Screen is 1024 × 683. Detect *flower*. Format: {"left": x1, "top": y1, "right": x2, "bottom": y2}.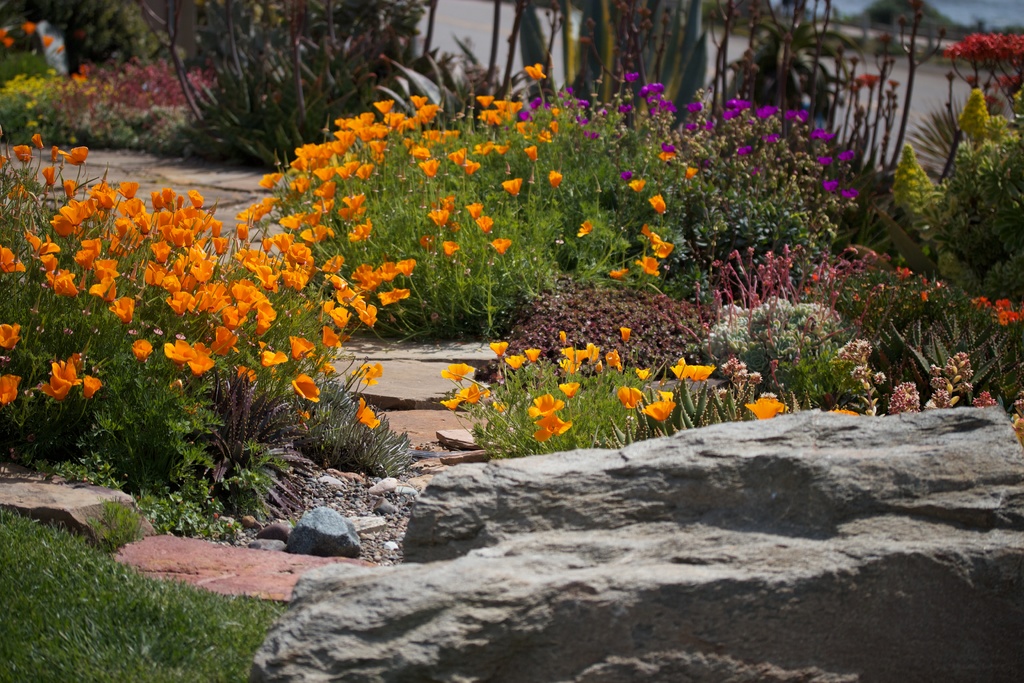
{"left": 442, "top": 397, "right": 460, "bottom": 409}.
